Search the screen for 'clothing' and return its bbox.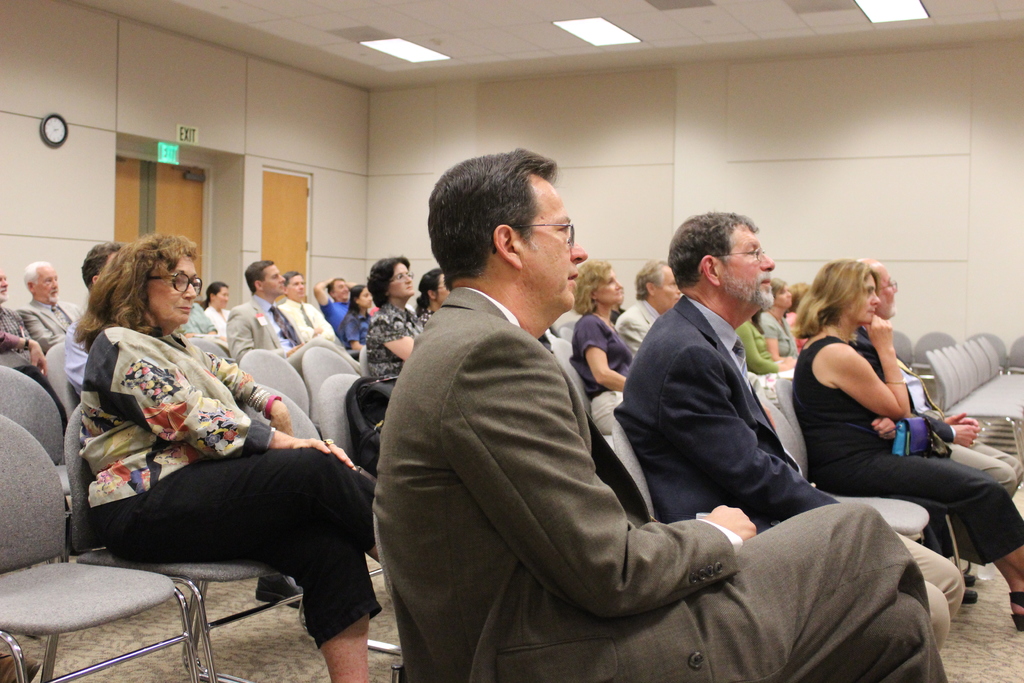
Found: x1=613 y1=298 x2=658 y2=362.
